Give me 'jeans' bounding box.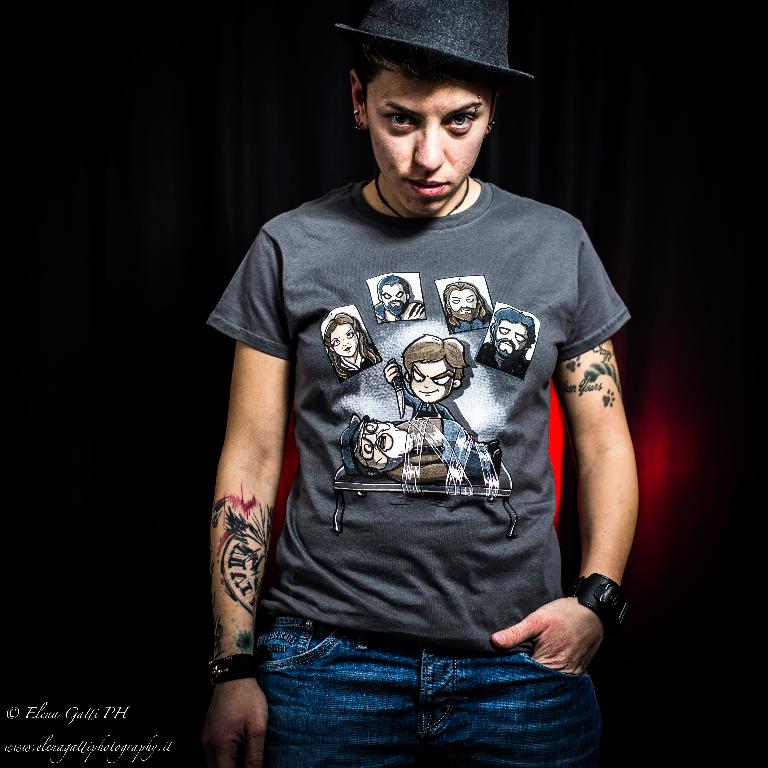
<region>254, 606, 608, 749</region>.
